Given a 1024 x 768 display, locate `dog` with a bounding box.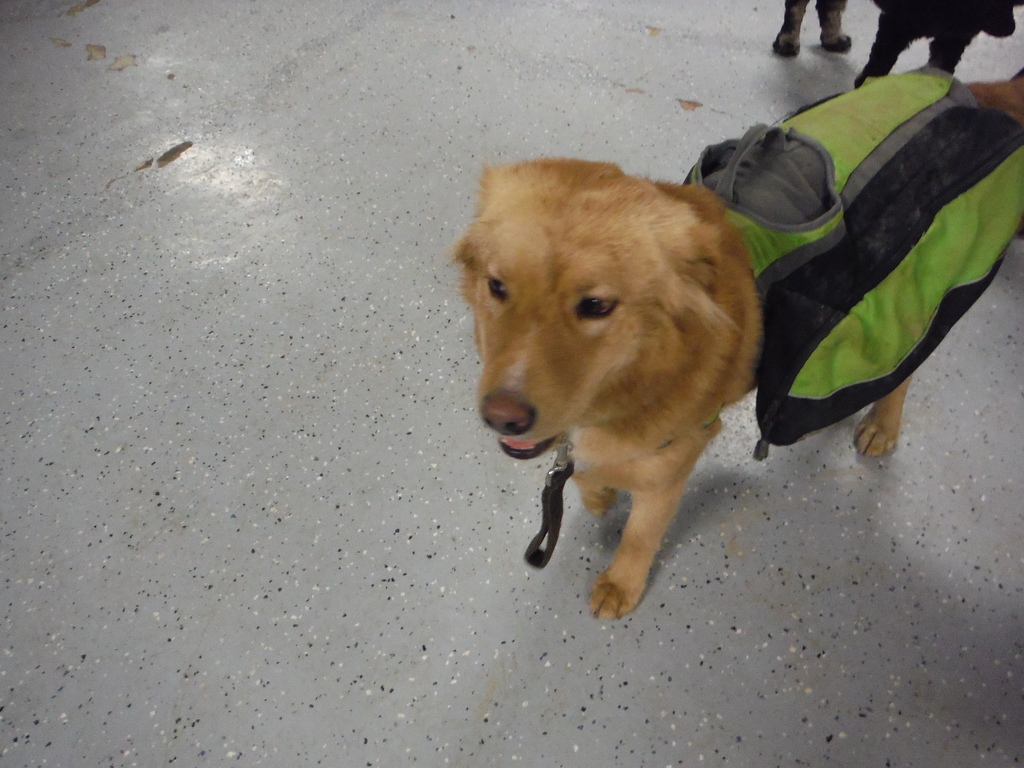
Located: <region>857, 0, 1023, 90</region>.
